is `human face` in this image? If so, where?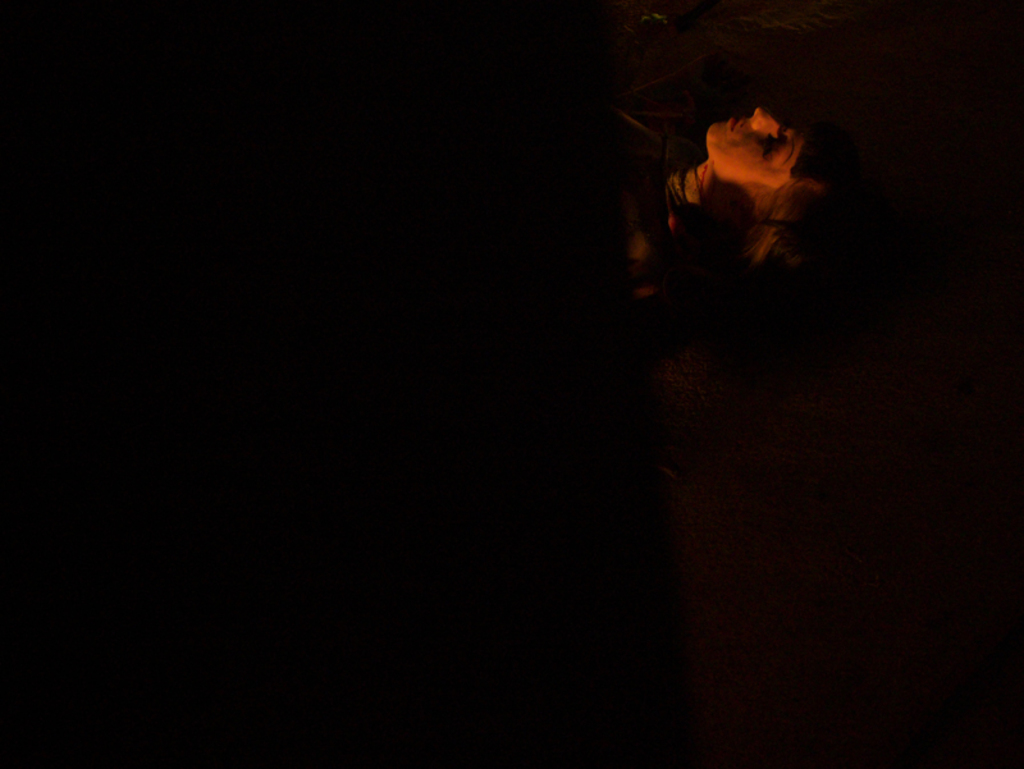
Yes, at x1=703, y1=110, x2=808, y2=196.
